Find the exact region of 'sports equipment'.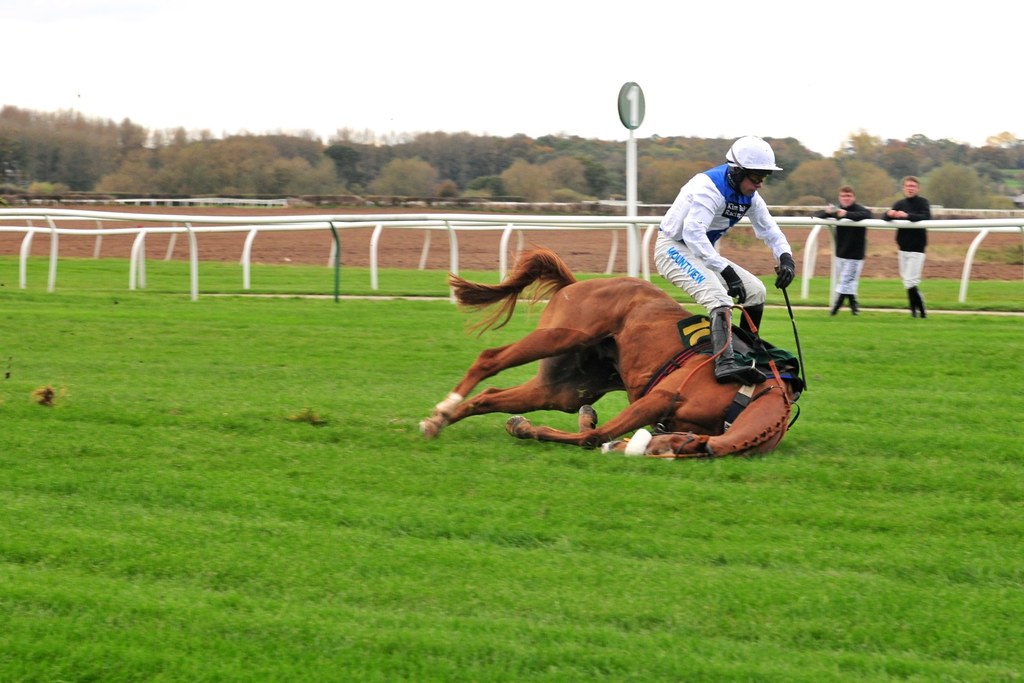
Exact region: crop(722, 135, 784, 197).
